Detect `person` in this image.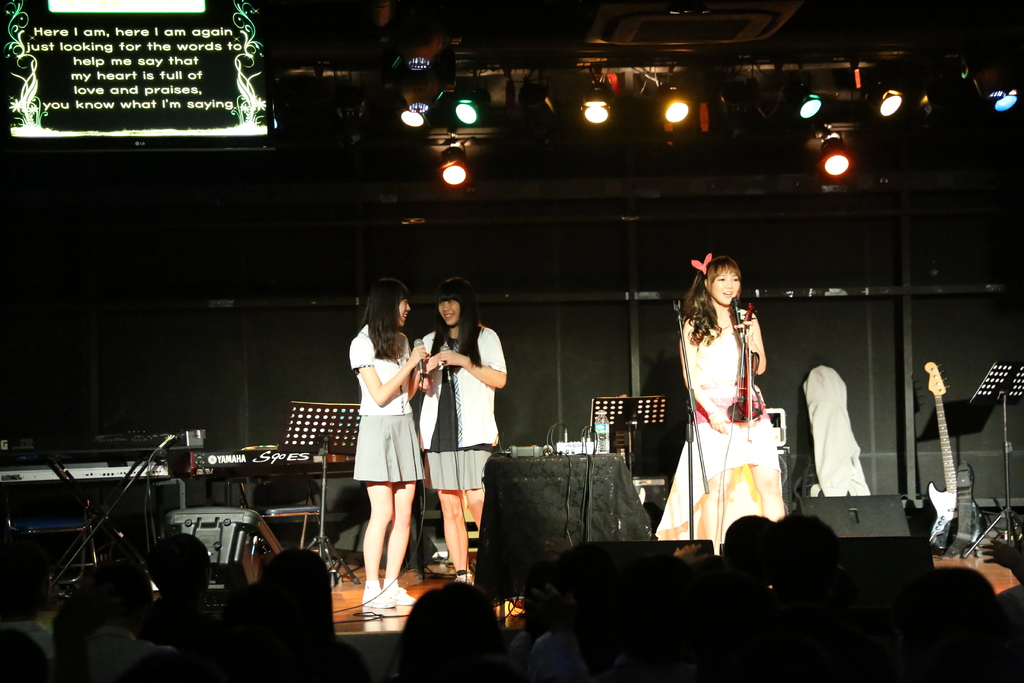
Detection: <region>348, 277, 435, 611</region>.
